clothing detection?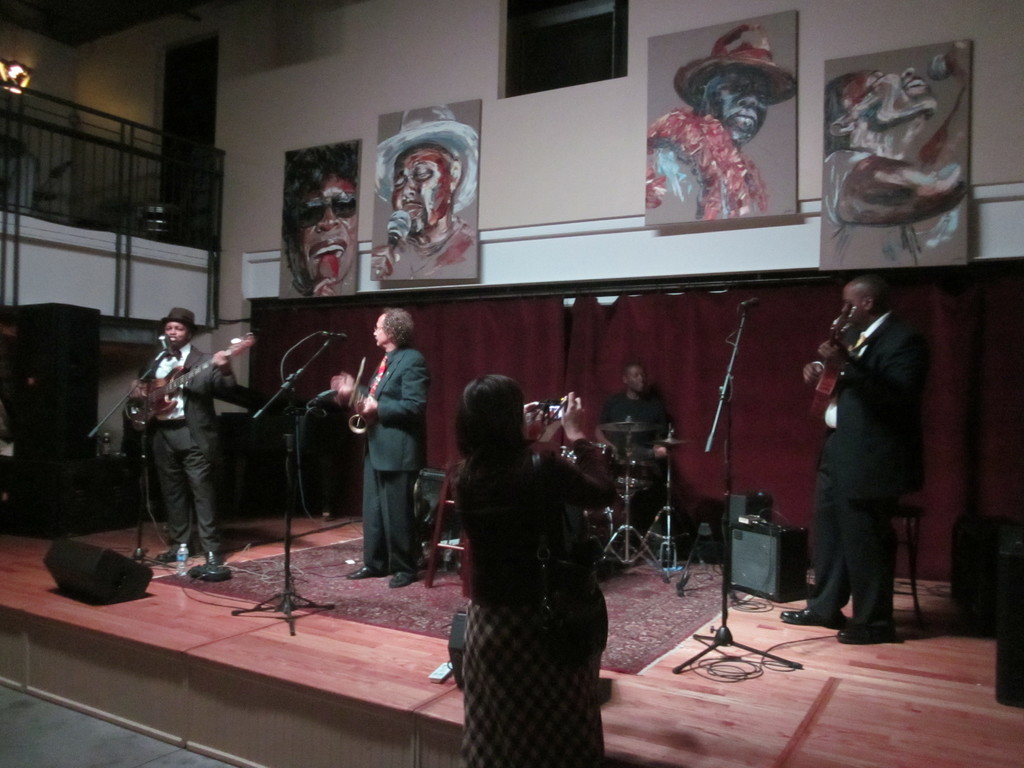
(662,108,744,207)
